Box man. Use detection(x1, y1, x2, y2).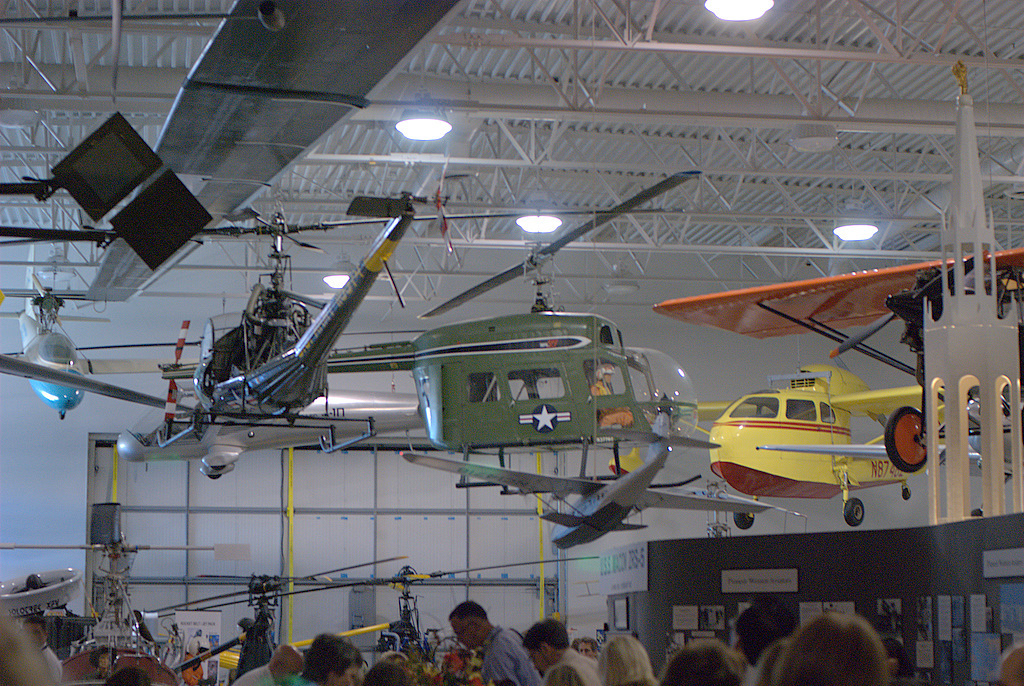
detection(738, 604, 799, 683).
